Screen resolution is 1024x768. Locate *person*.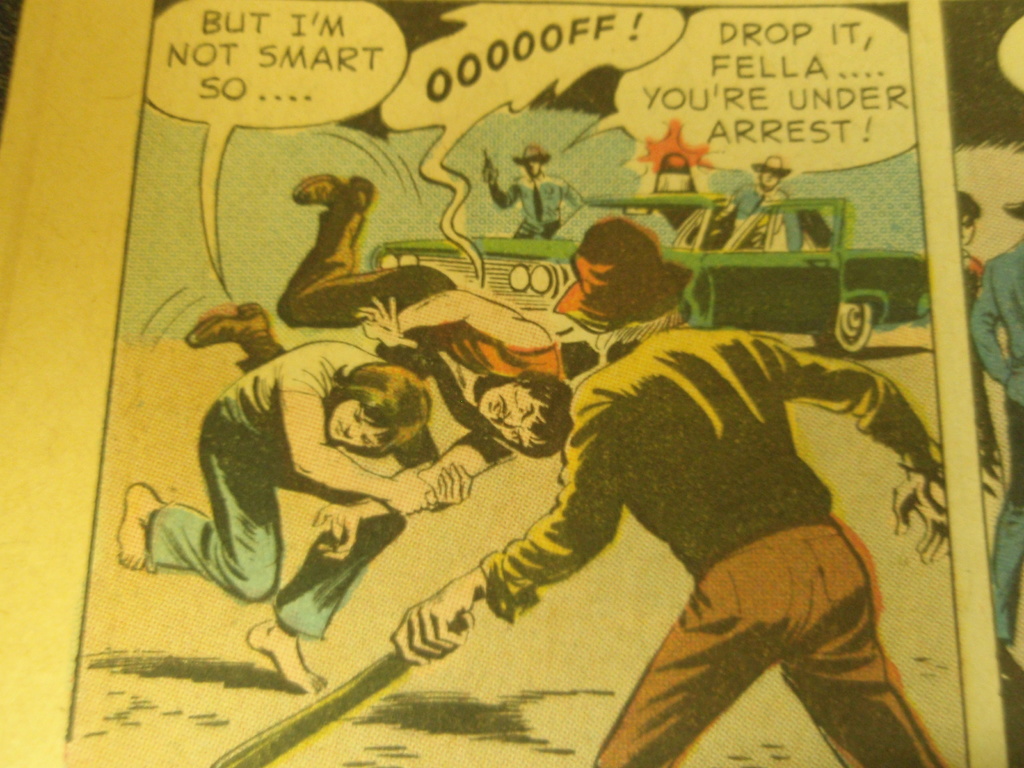
(x1=728, y1=162, x2=801, y2=250).
